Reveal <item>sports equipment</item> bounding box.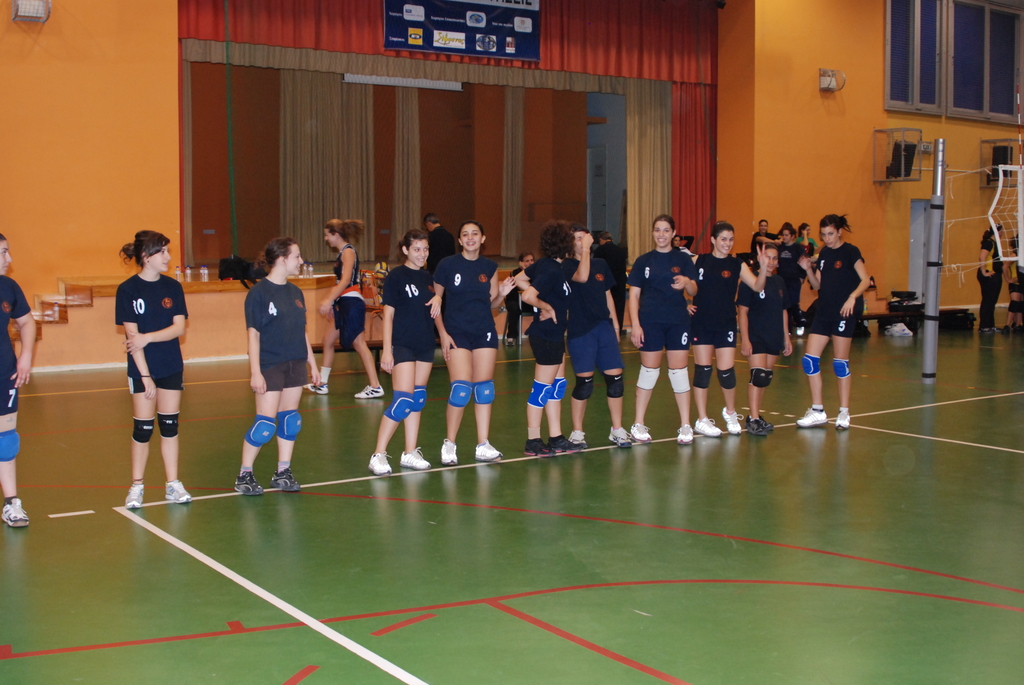
Revealed: rect(678, 425, 694, 446).
